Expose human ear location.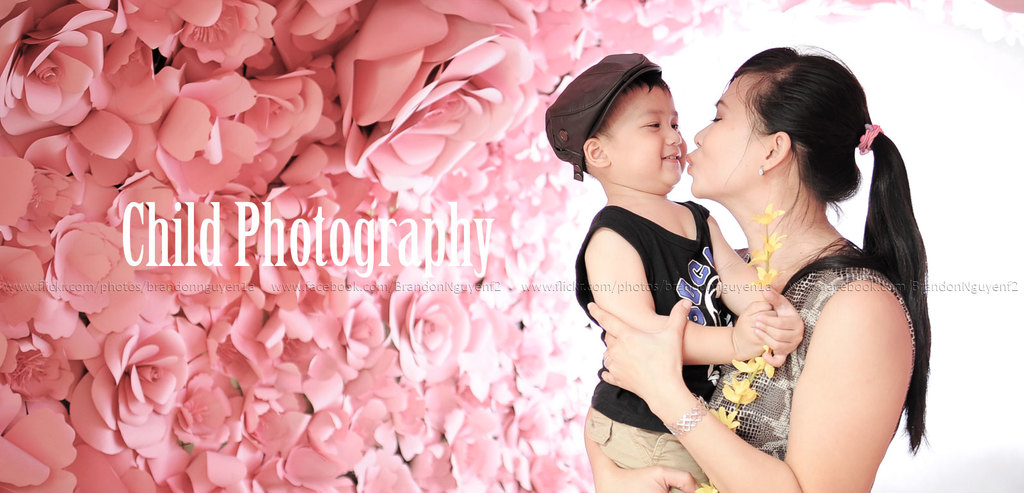
Exposed at bbox(760, 130, 789, 170).
